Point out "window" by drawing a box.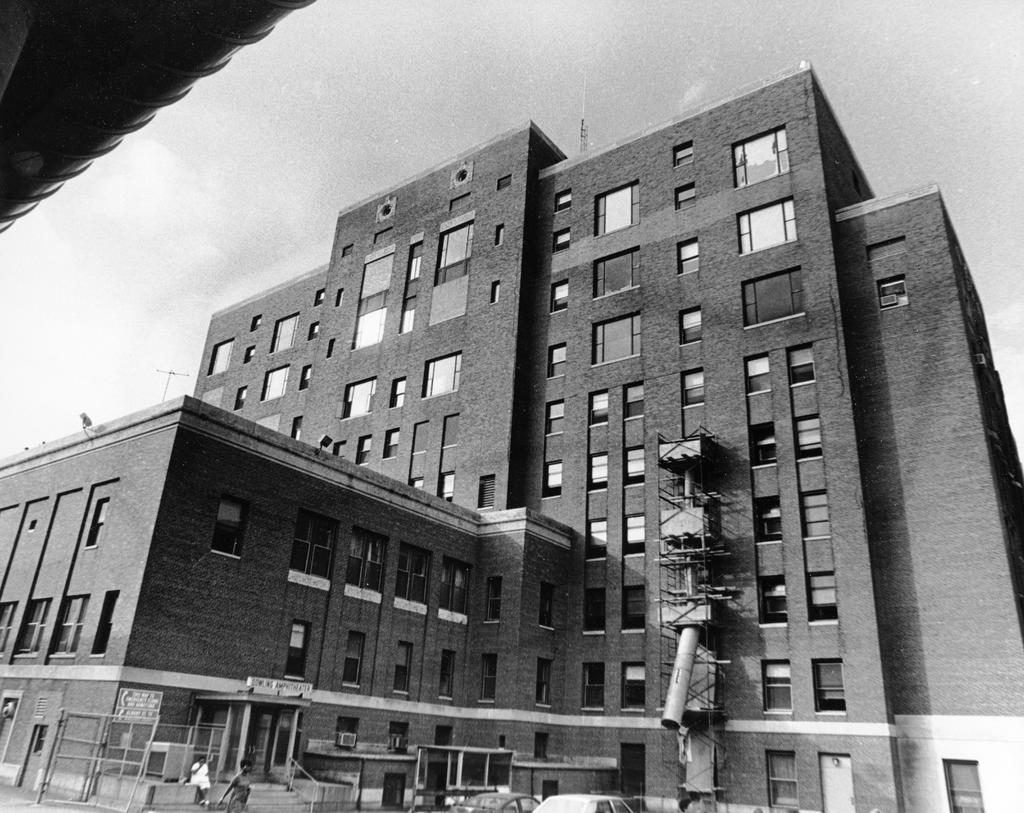
<region>246, 344, 257, 361</region>.
